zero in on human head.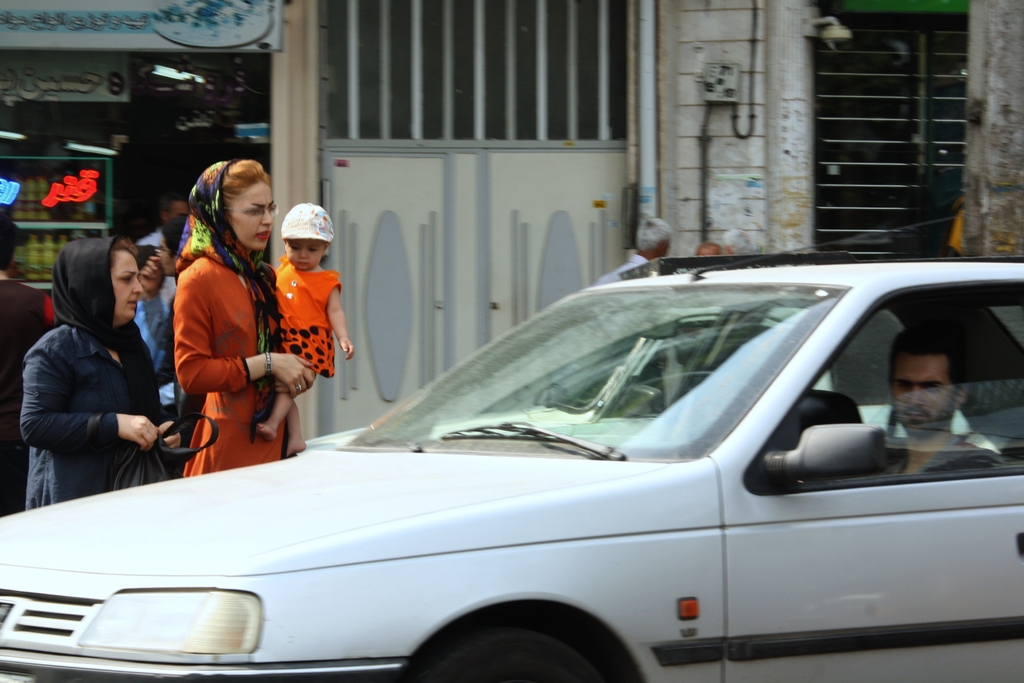
Zeroed in: left=283, top=202, right=333, bottom=268.
